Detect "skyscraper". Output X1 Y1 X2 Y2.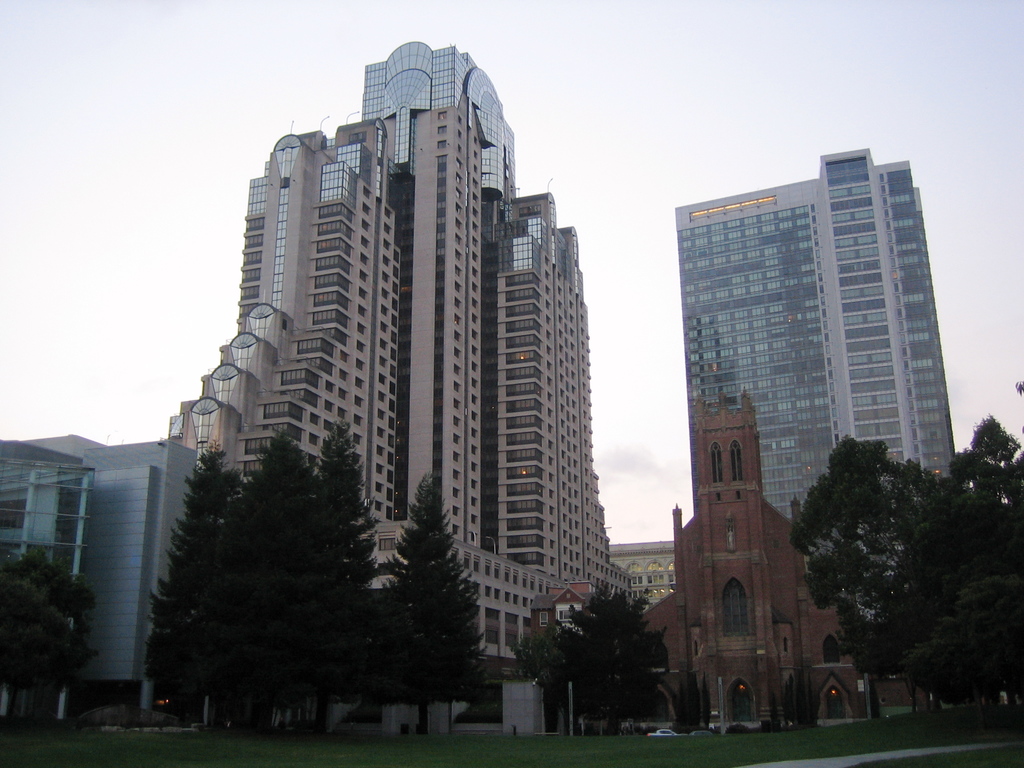
637 385 921 748.
